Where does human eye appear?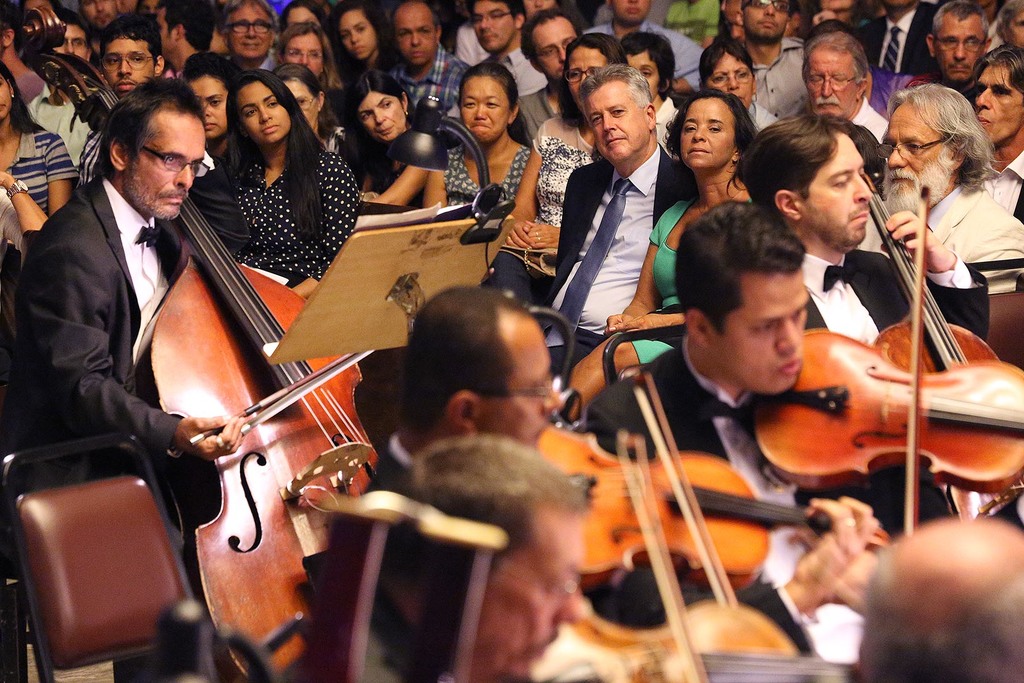
Appears at bbox(69, 39, 89, 45).
